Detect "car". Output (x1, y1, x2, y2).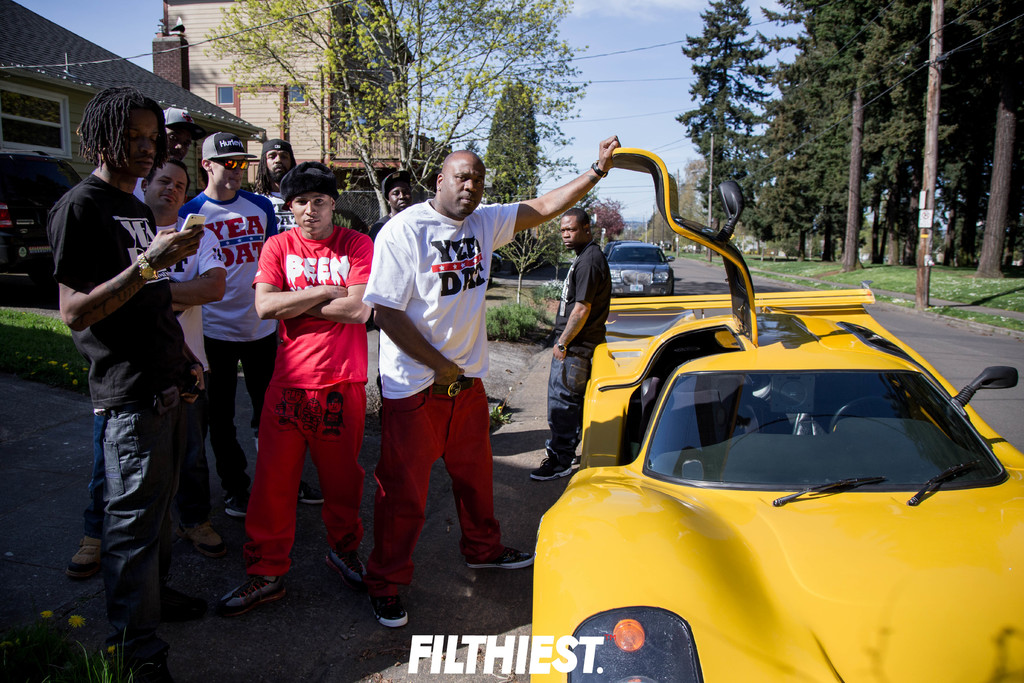
(609, 238, 678, 295).
